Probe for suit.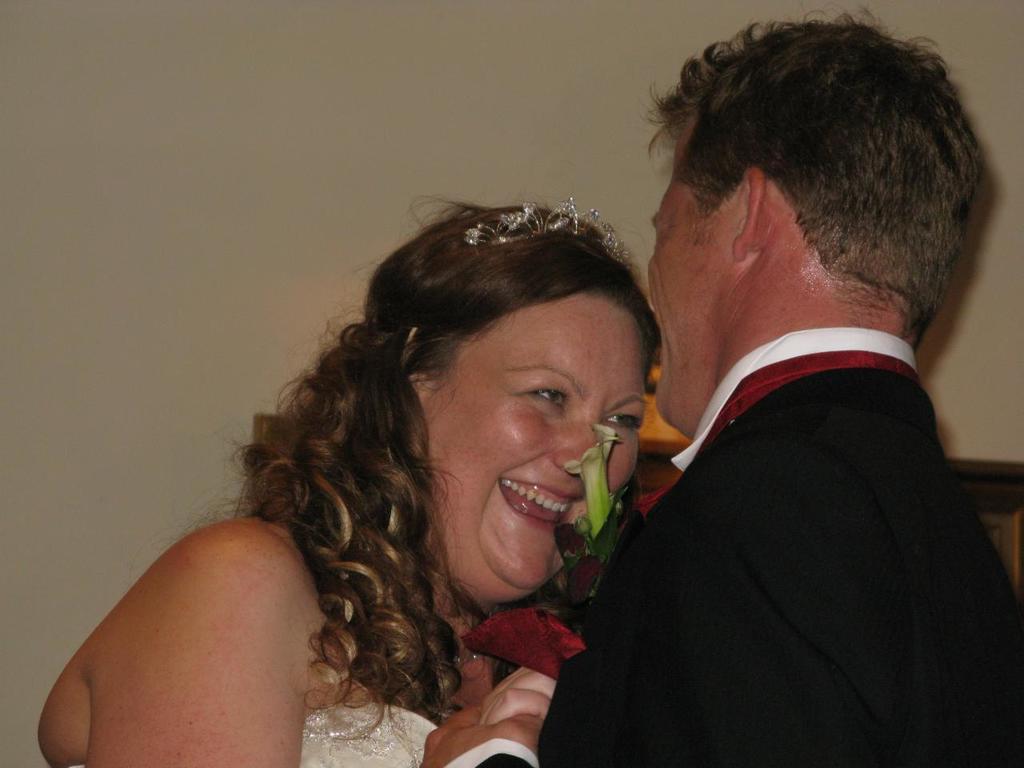
Probe result: box=[543, 182, 1011, 767].
